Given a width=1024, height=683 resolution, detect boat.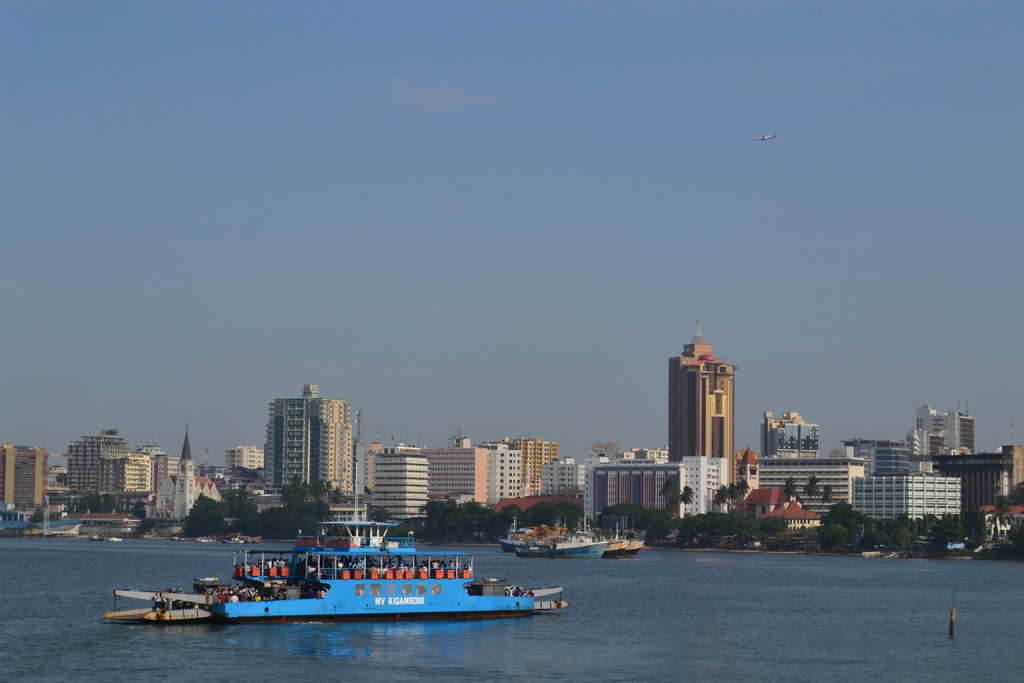
x1=129 y1=520 x2=573 y2=634.
